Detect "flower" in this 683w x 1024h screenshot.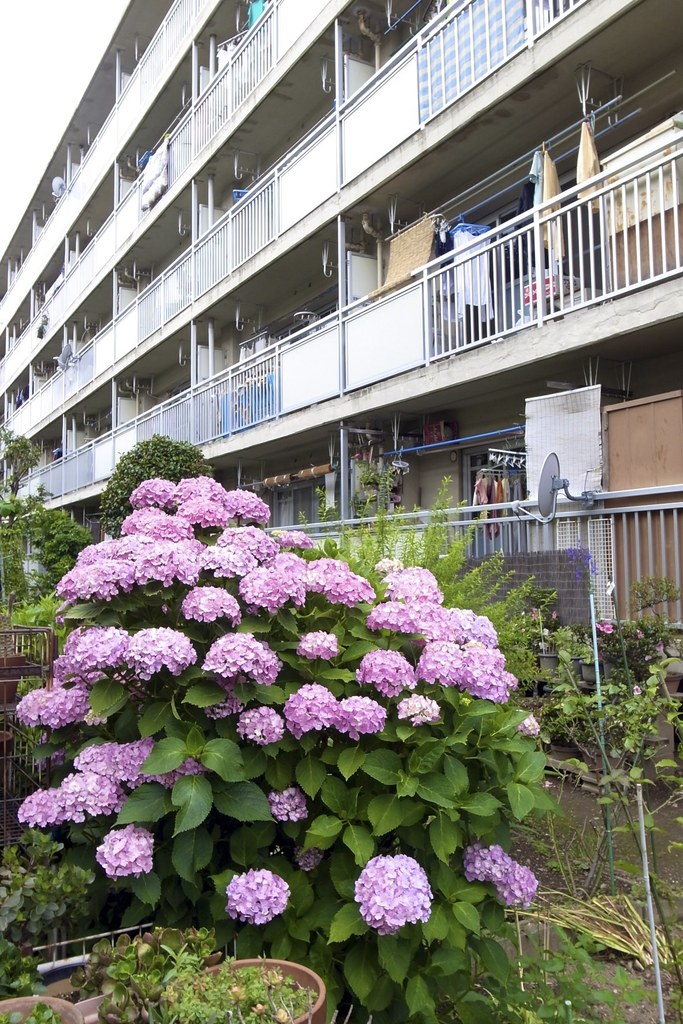
Detection: [461,841,538,915].
